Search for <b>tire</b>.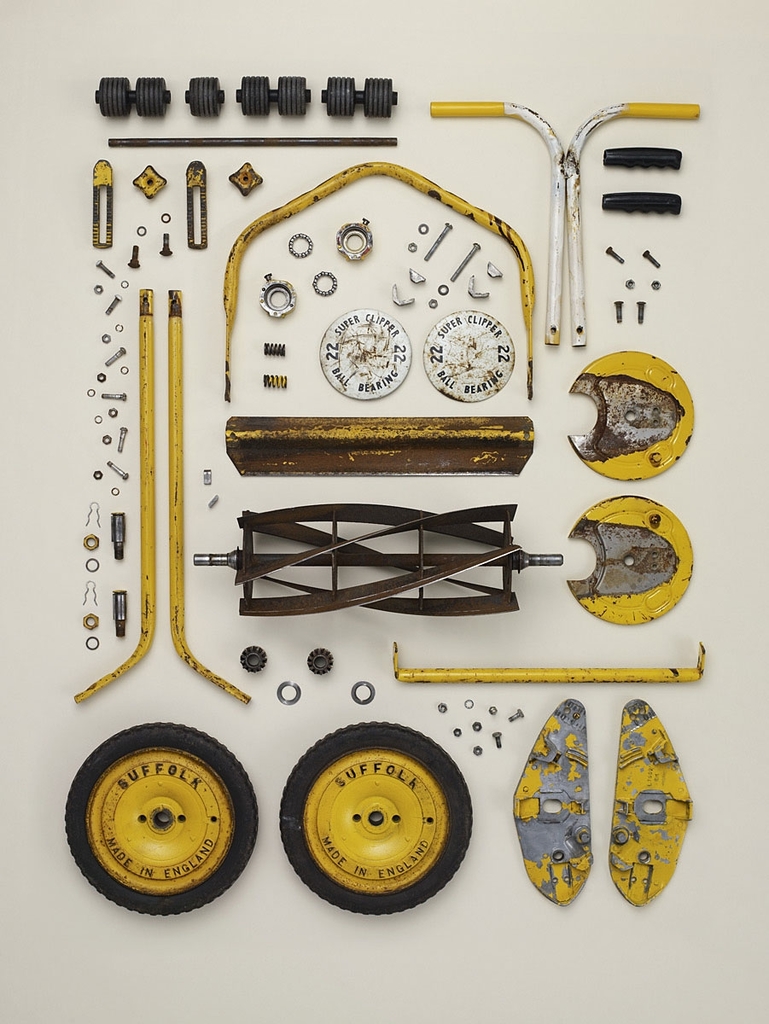
Found at 60/722/261/919.
